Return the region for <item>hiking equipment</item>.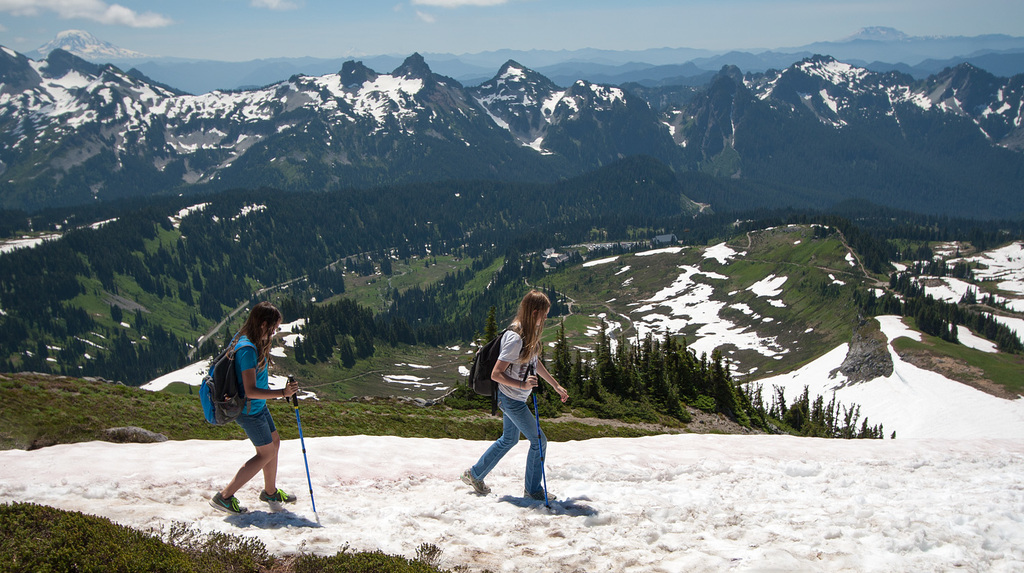
208:491:245:519.
